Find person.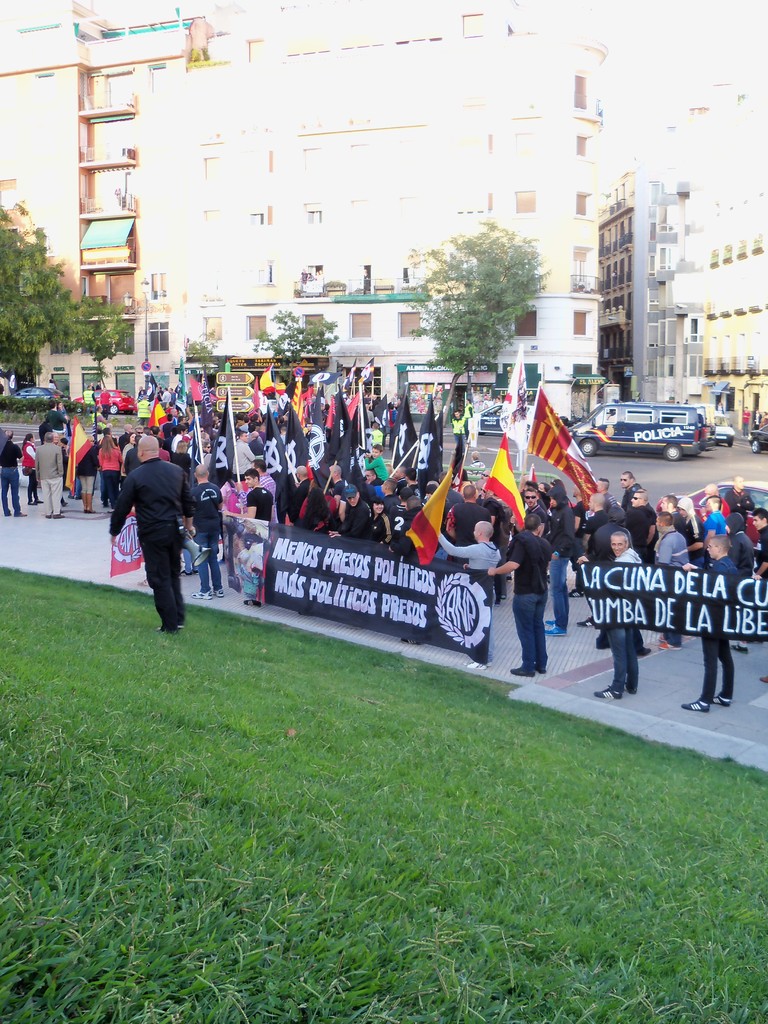
(x1=547, y1=476, x2=566, y2=490).
